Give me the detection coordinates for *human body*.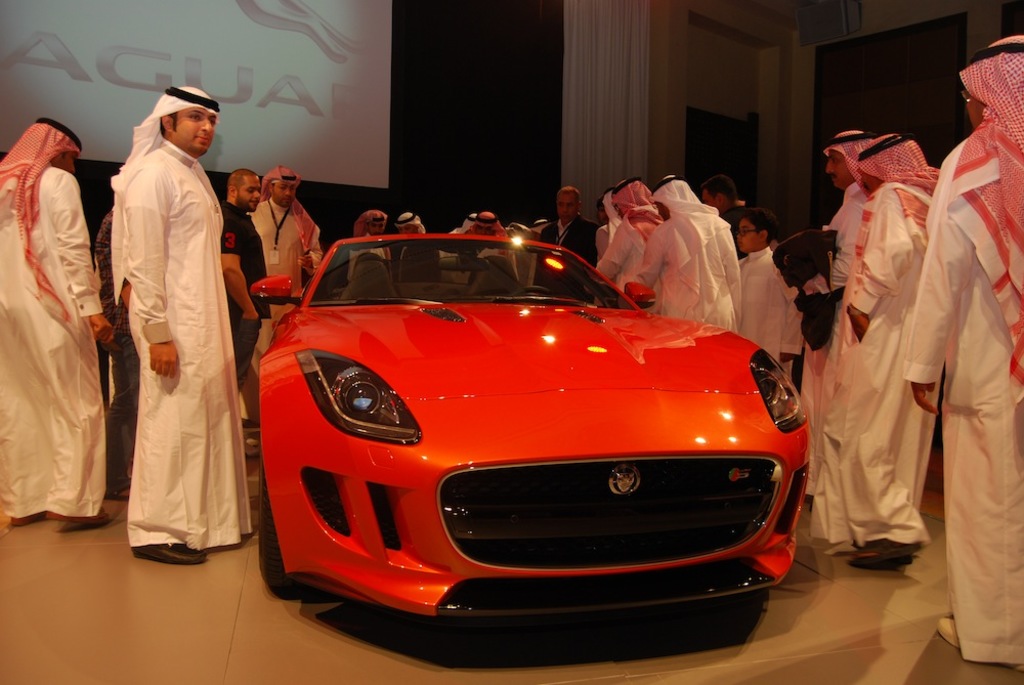
bbox=(905, 35, 1023, 683).
